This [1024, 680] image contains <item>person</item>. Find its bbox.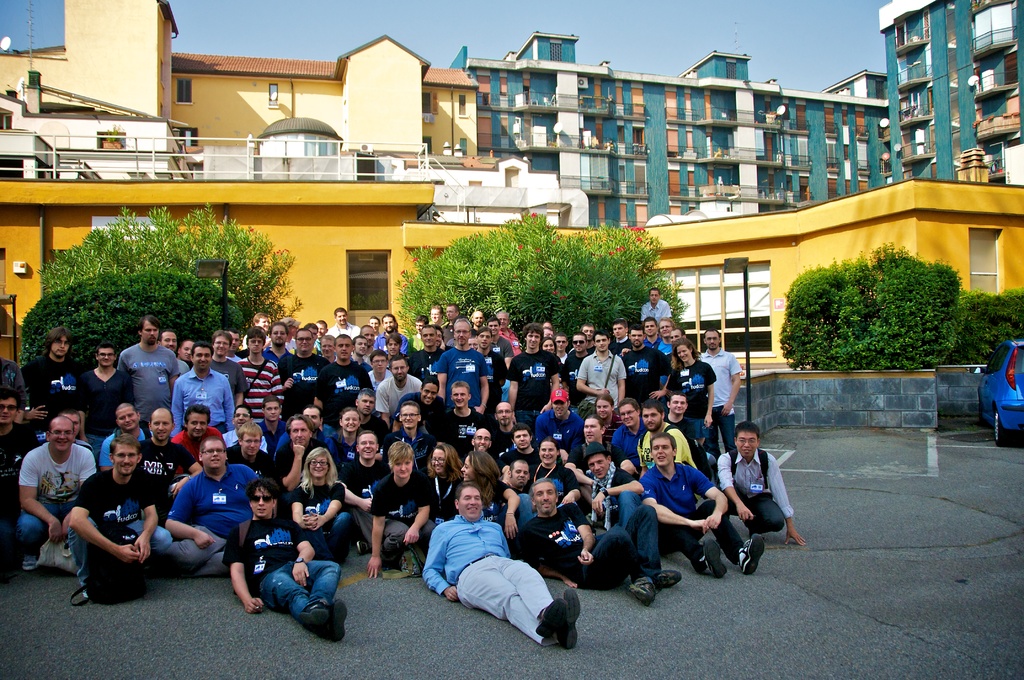
crop(170, 342, 234, 436).
